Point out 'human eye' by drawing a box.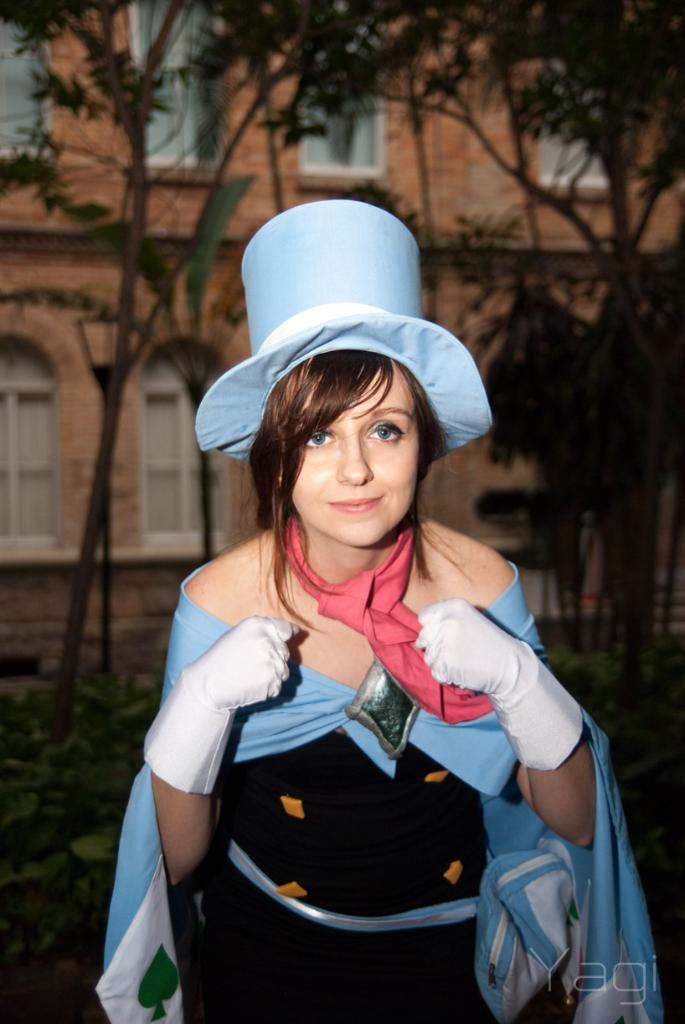
region(361, 412, 405, 451).
